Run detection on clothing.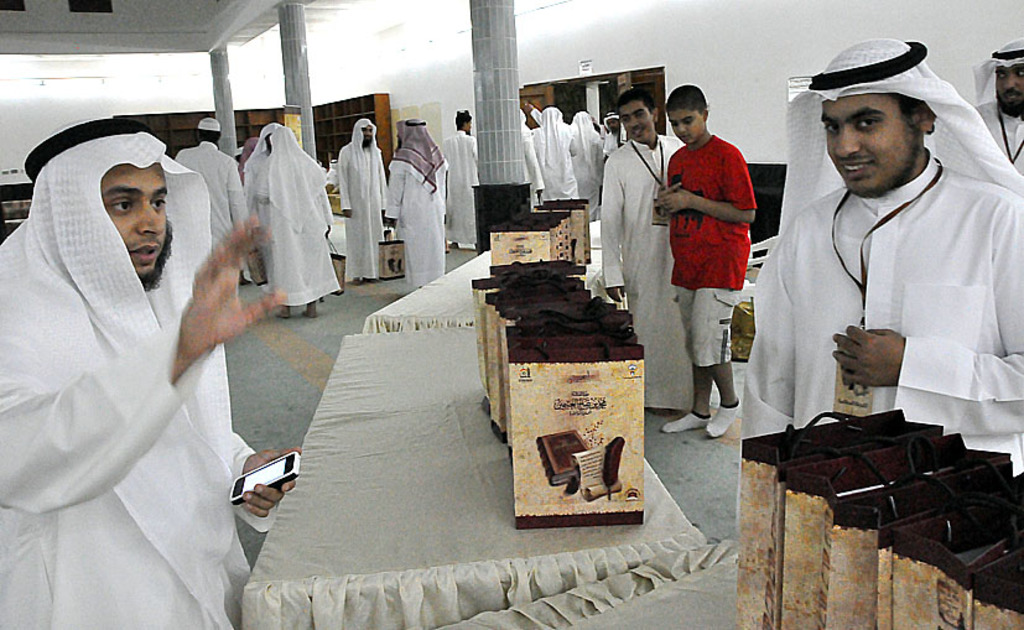
Result: region(333, 114, 388, 283).
